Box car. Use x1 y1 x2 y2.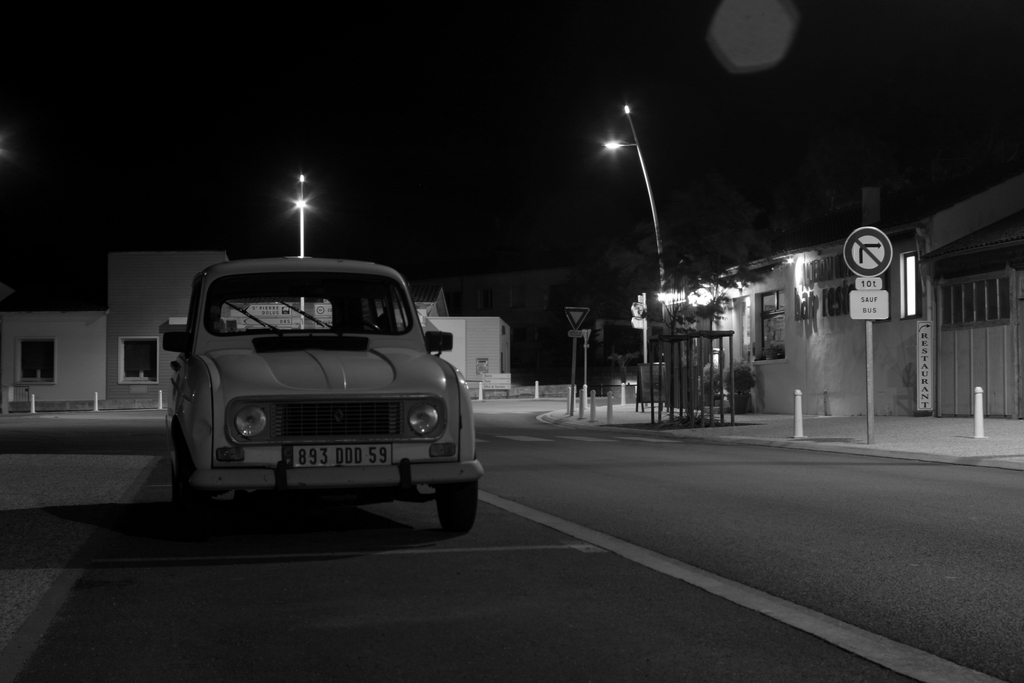
162 254 488 536.
